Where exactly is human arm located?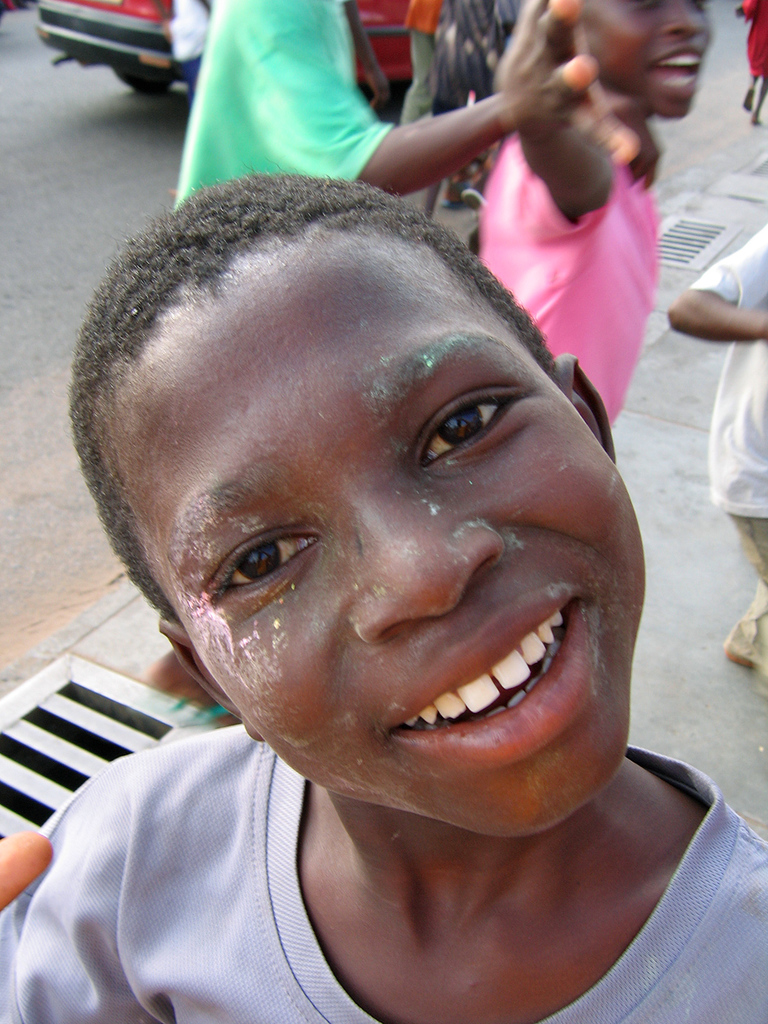
Its bounding box is x1=0, y1=758, x2=165, y2=1023.
